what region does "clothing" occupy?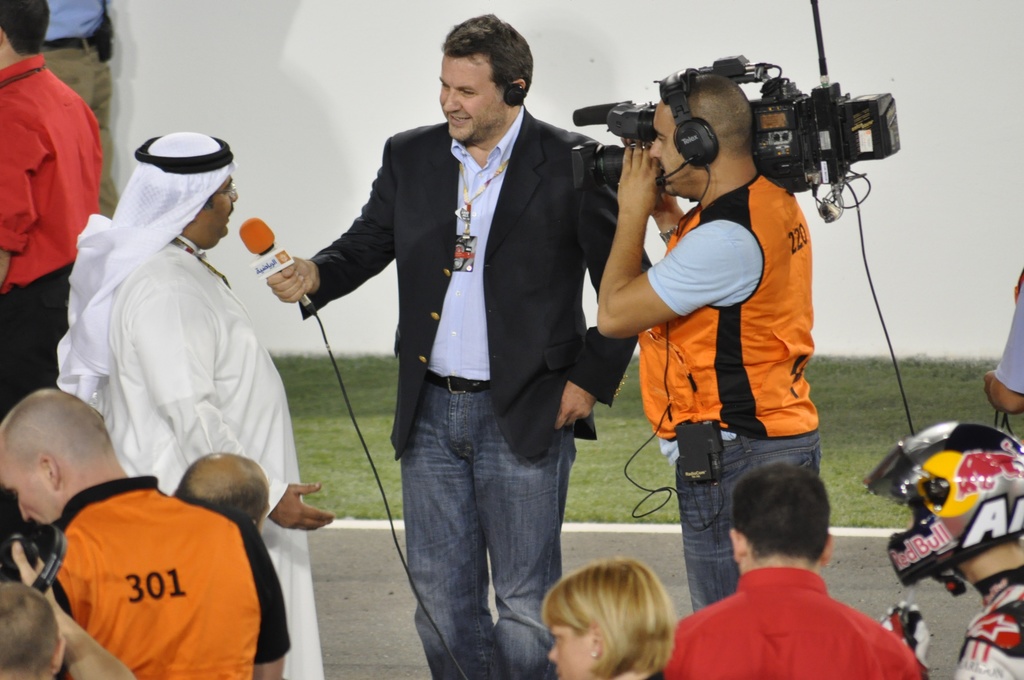
(39,466,285,679).
